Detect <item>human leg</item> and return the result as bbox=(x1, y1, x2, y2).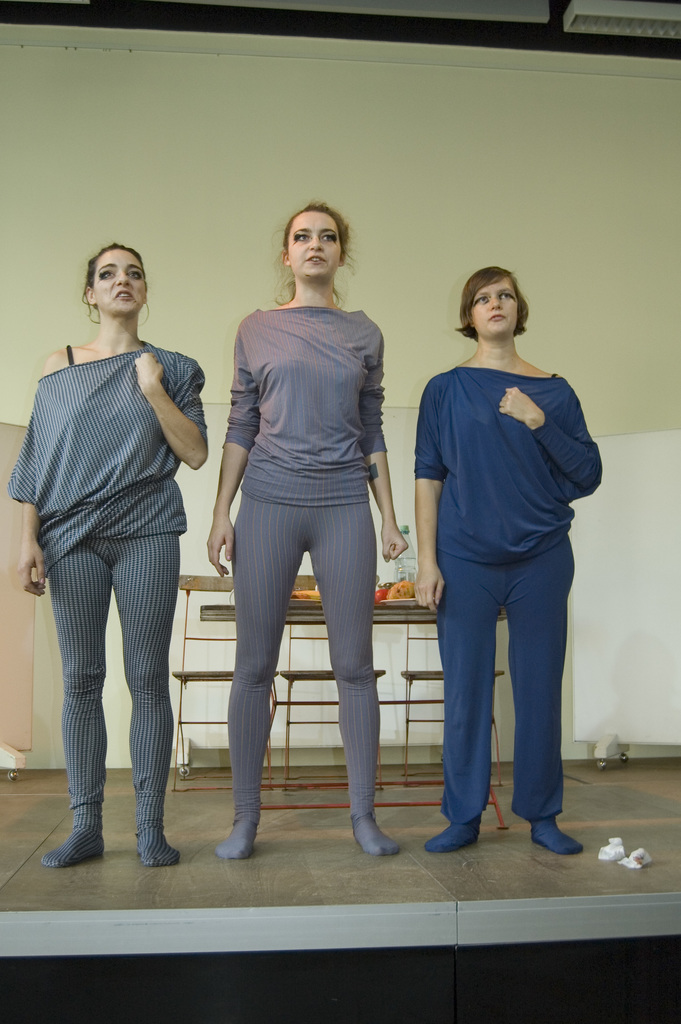
bbox=(429, 548, 496, 856).
